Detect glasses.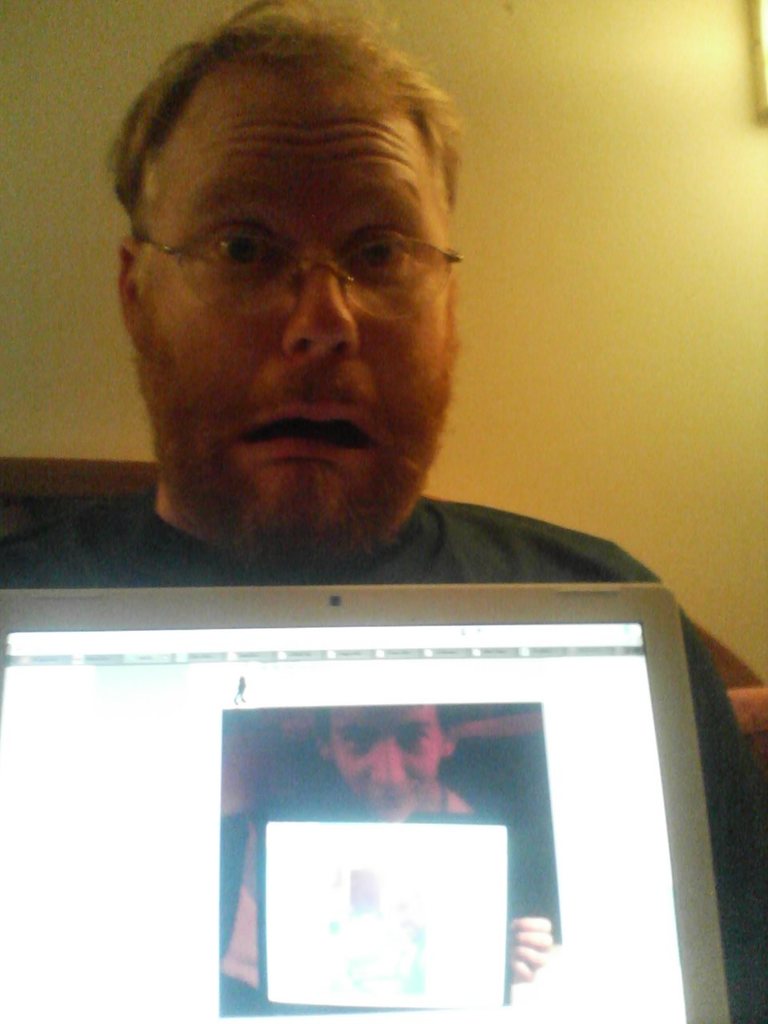
Detected at 131,222,466,328.
